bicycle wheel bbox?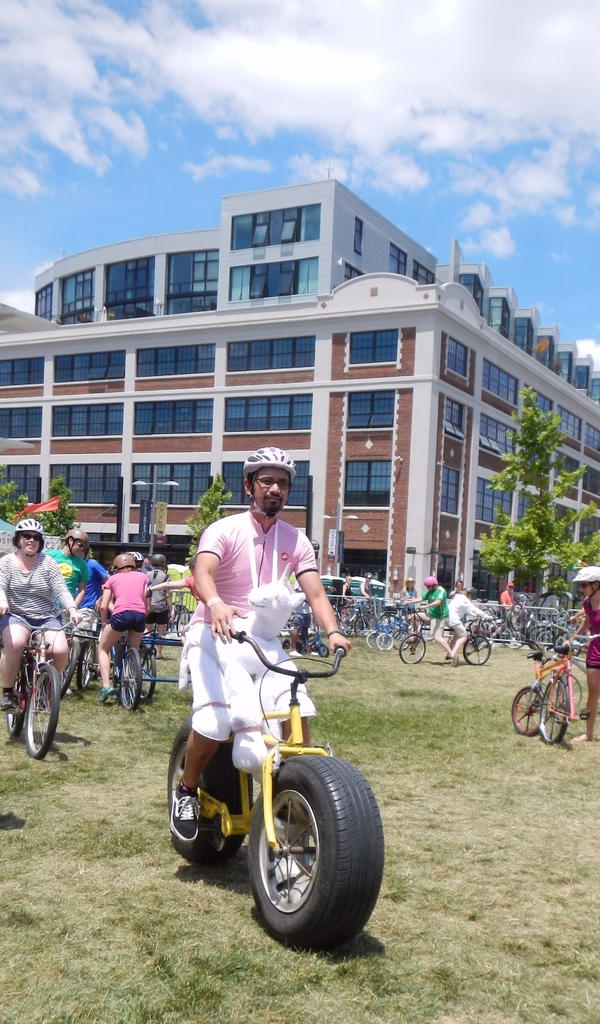
{"x1": 168, "y1": 722, "x2": 255, "y2": 862}
